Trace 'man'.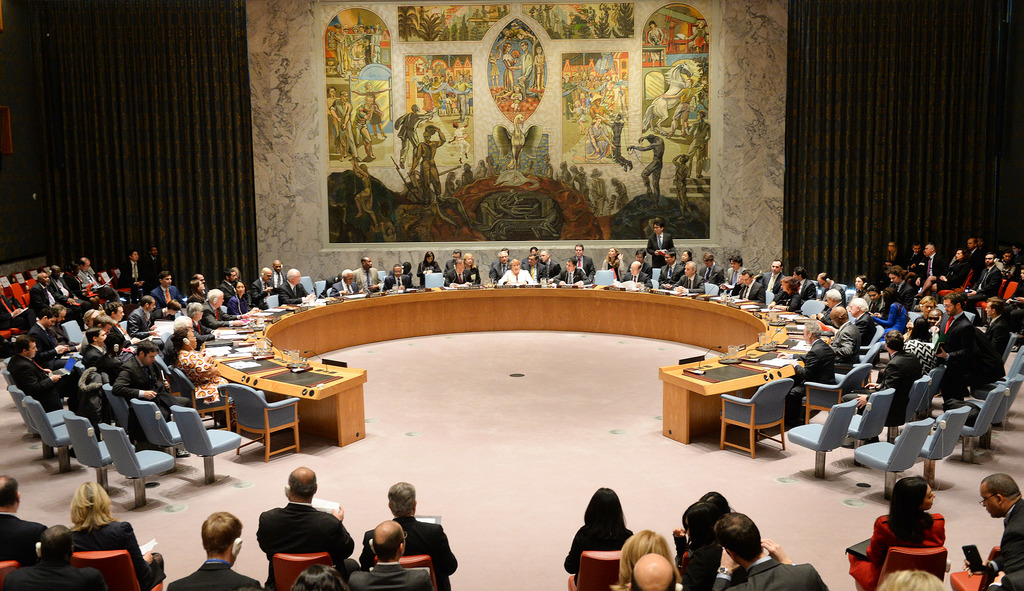
Traced to x1=519 y1=38 x2=536 y2=98.
